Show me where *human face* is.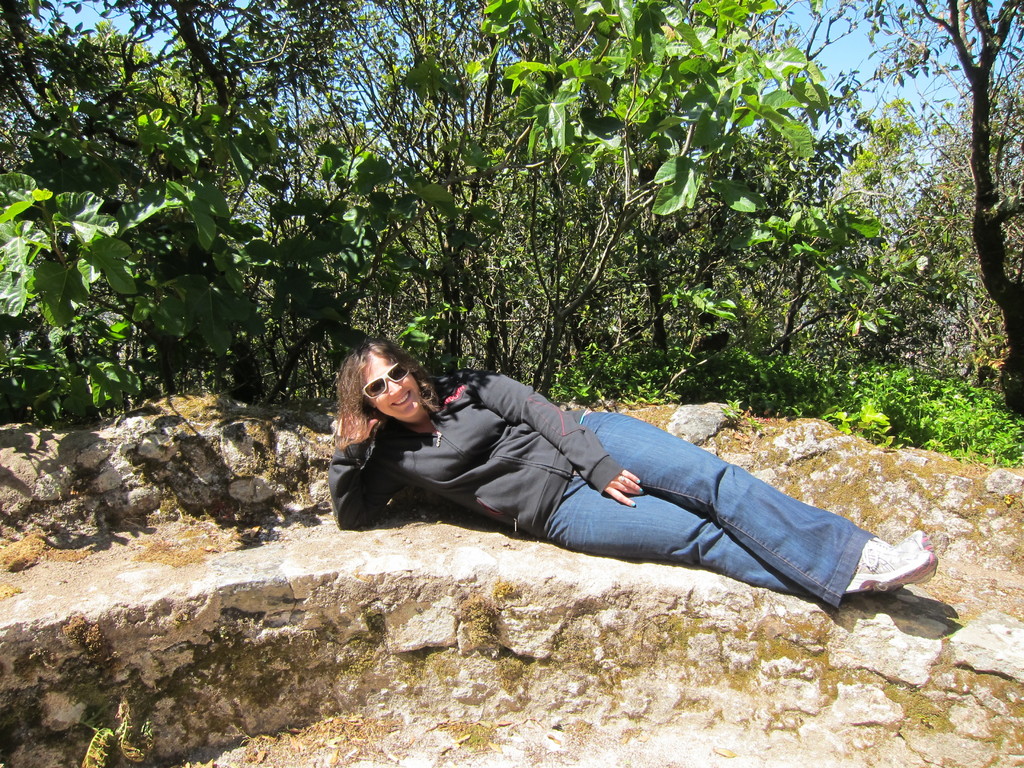
*human face* is at <box>362,349,416,417</box>.
